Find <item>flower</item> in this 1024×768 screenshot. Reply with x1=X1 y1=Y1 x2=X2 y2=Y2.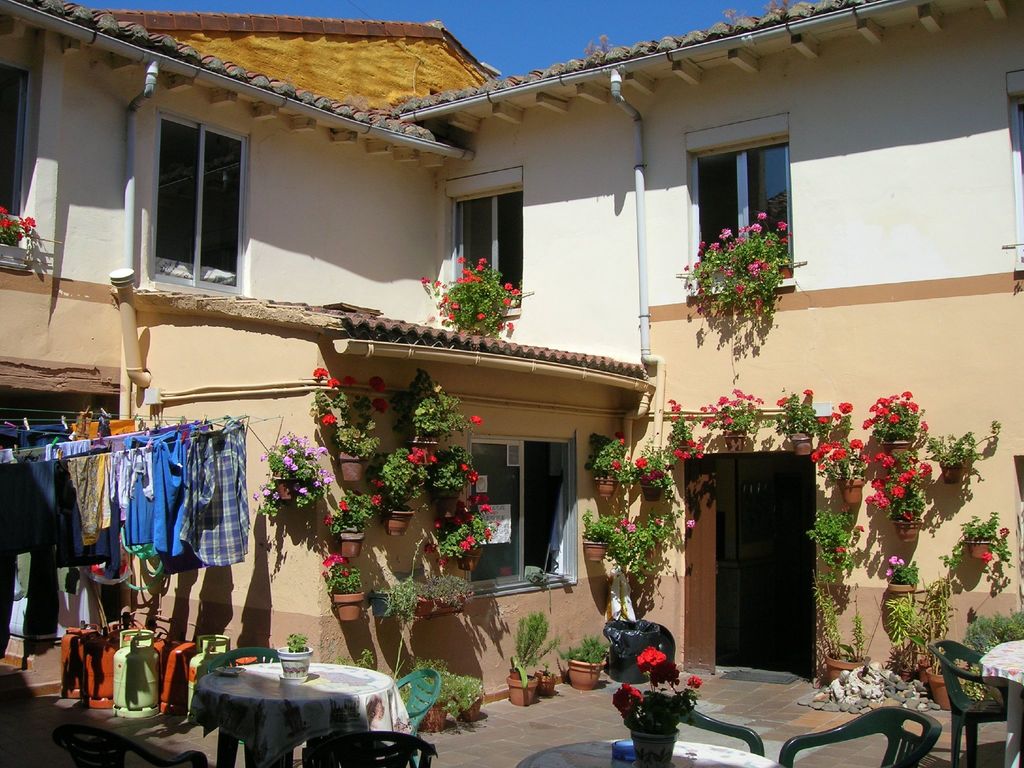
x1=24 y1=216 x2=33 y2=223.
